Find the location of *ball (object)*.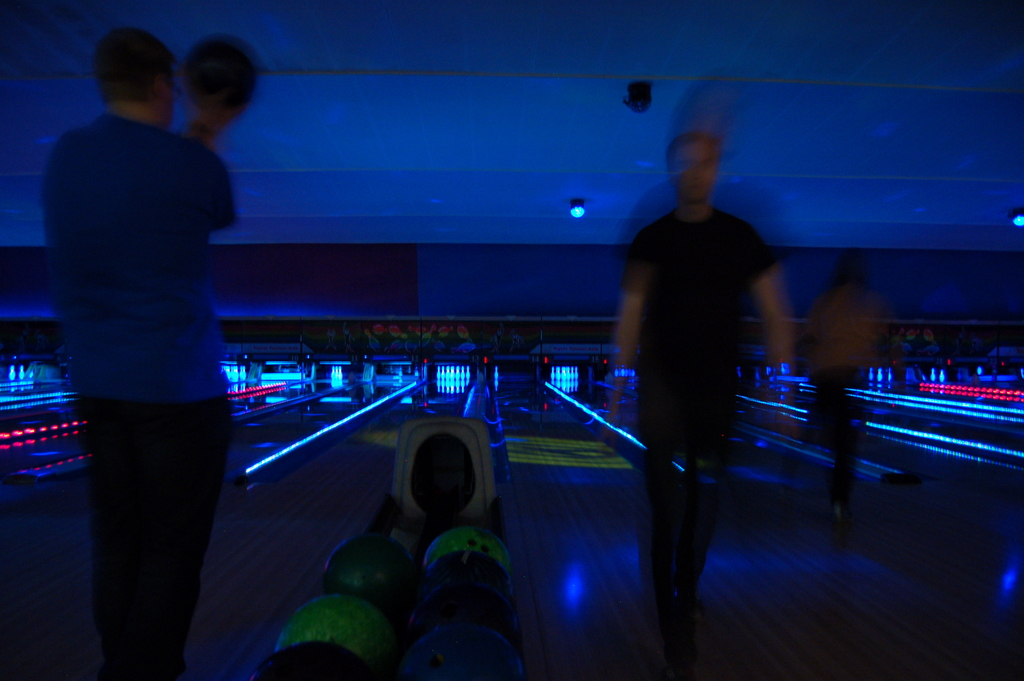
Location: rect(186, 35, 252, 93).
